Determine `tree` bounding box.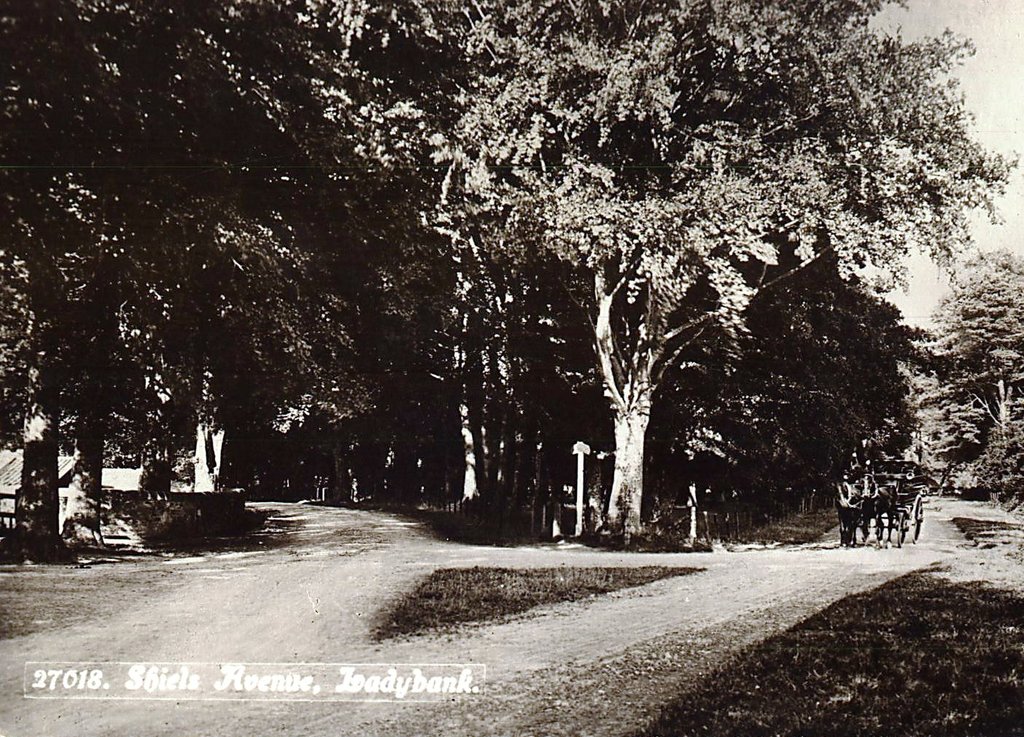
Determined: x1=925, y1=241, x2=1023, y2=498.
